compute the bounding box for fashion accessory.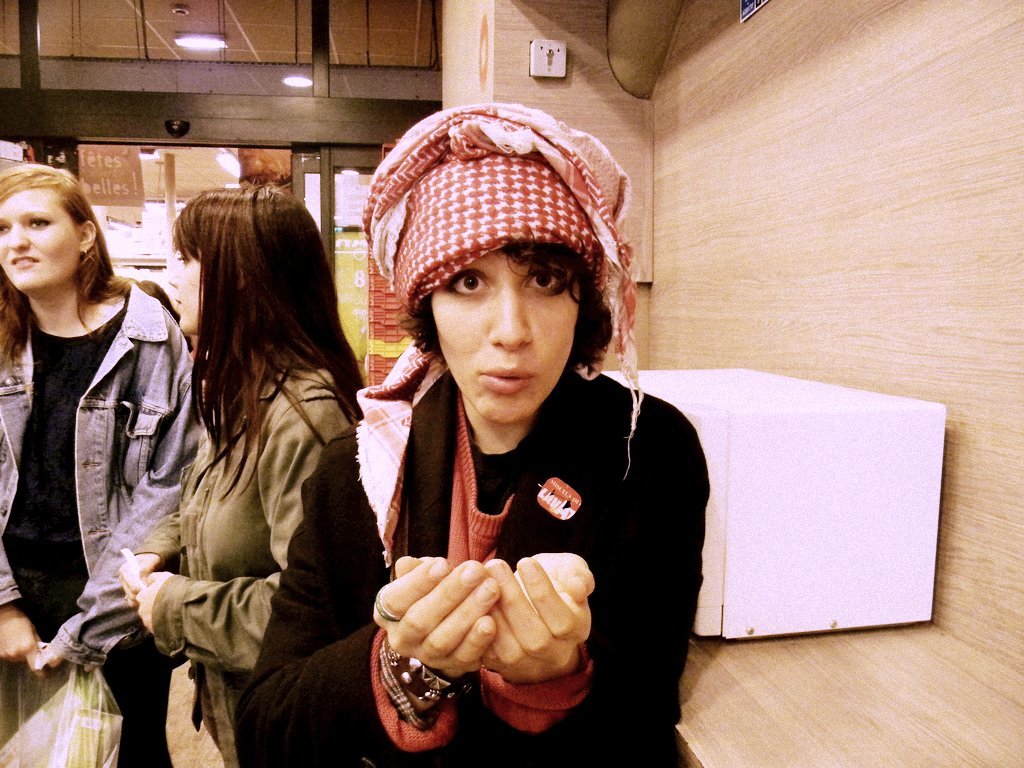
<box>383,652,471,702</box>.
